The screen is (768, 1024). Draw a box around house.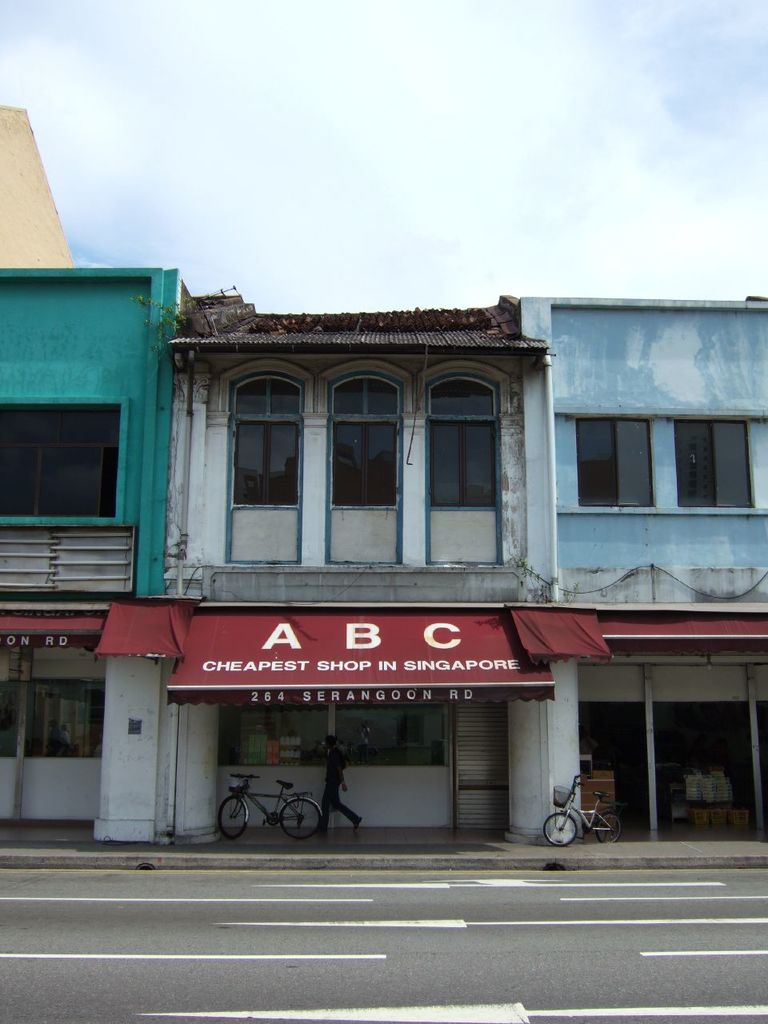
detection(518, 298, 767, 841).
